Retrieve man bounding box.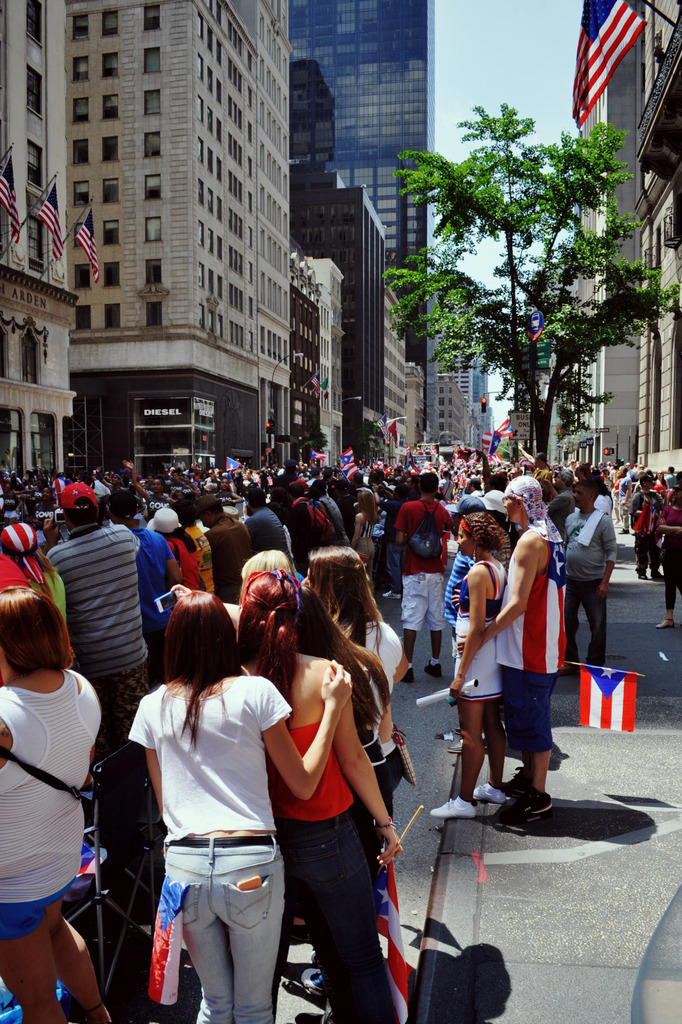
Bounding box: rect(283, 483, 337, 548).
